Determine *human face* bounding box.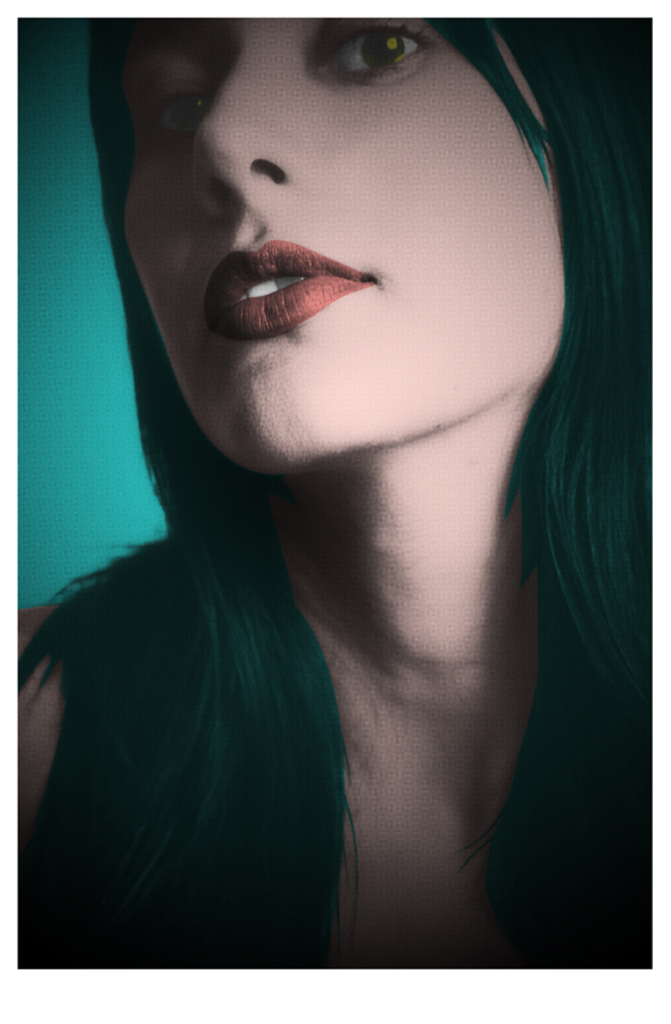
Determined: bbox=(121, 19, 569, 476).
